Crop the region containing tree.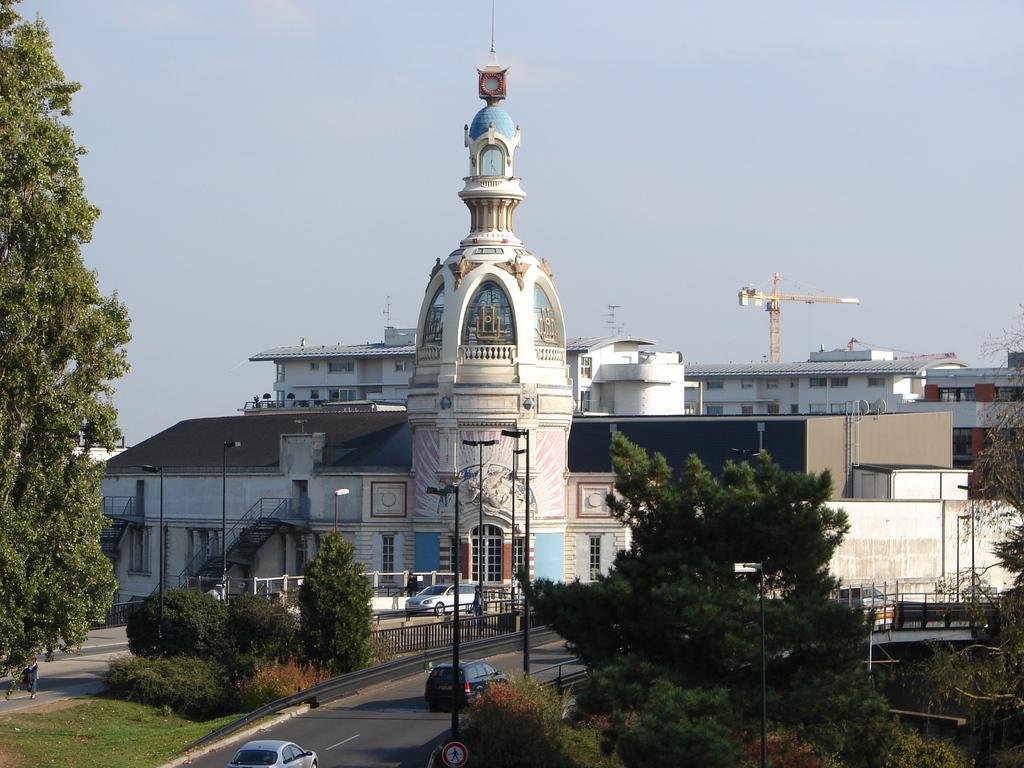
Crop region: bbox(878, 297, 1023, 741).
